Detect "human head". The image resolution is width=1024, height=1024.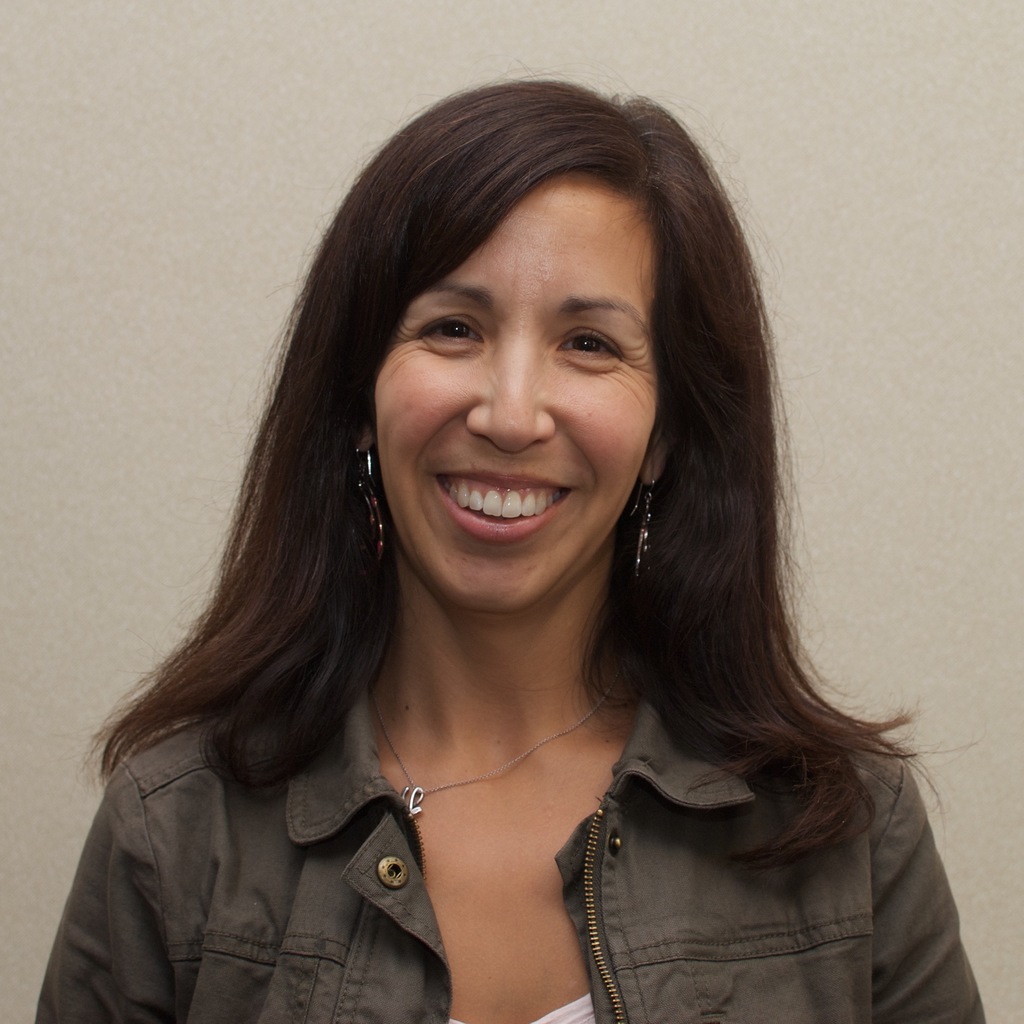
bbox(339, 63, 737, 570).
